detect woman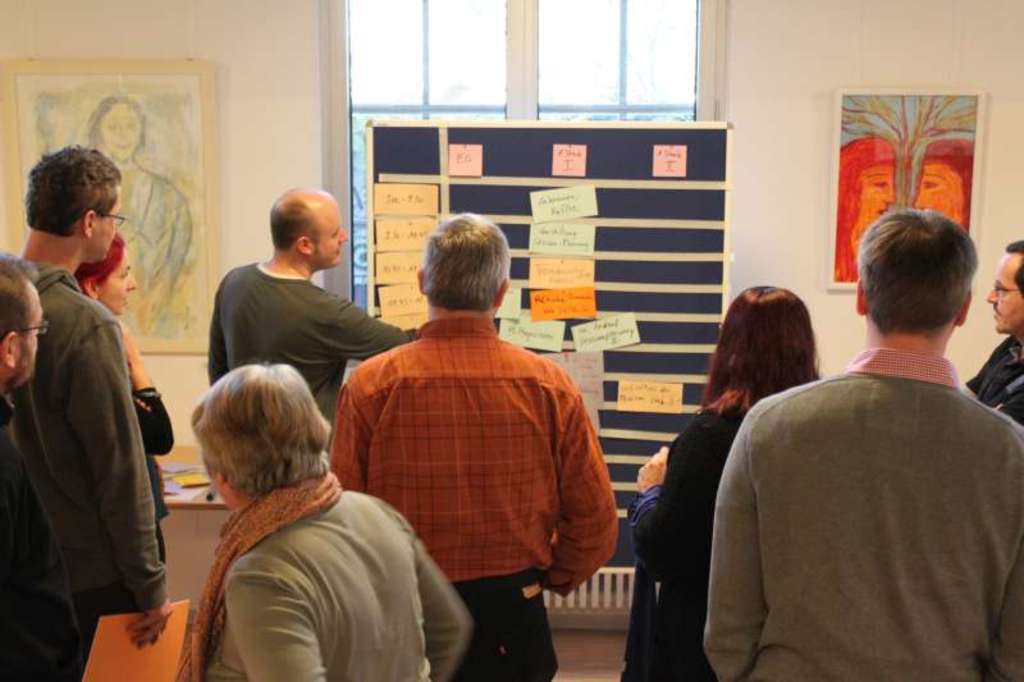
detection(72, 232, 172, 550)
